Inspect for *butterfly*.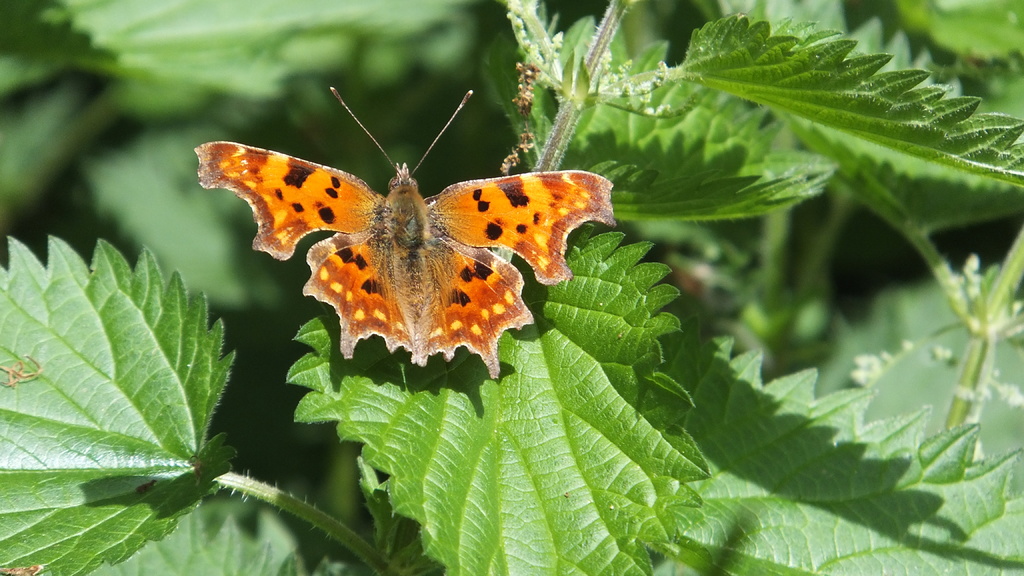
Inspection: [204, 92, 604, 386].
